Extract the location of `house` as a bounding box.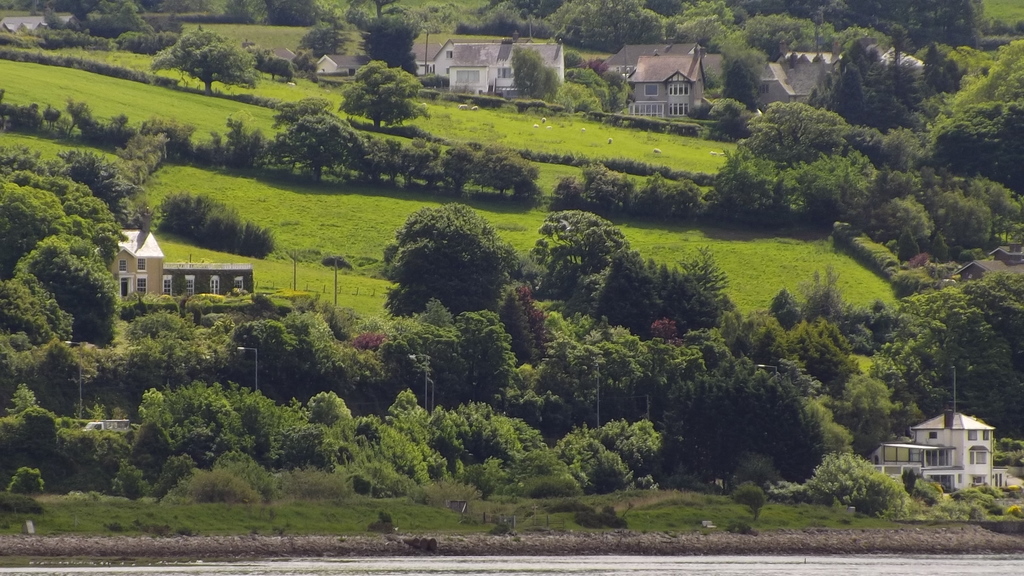
(left=315, top=54, right=372, bottom=77).
